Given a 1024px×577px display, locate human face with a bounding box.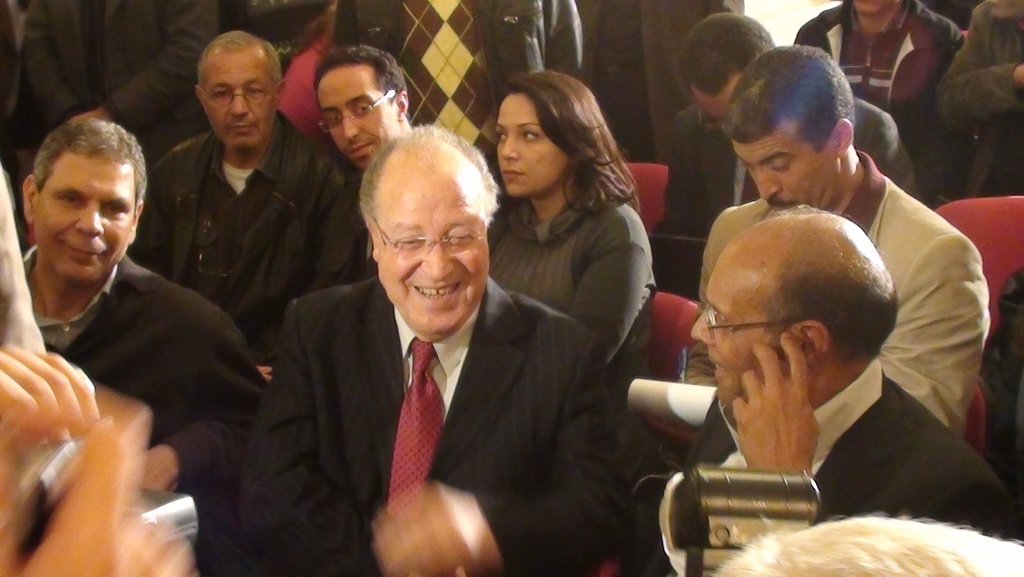
Located: [314,69,394,164].
